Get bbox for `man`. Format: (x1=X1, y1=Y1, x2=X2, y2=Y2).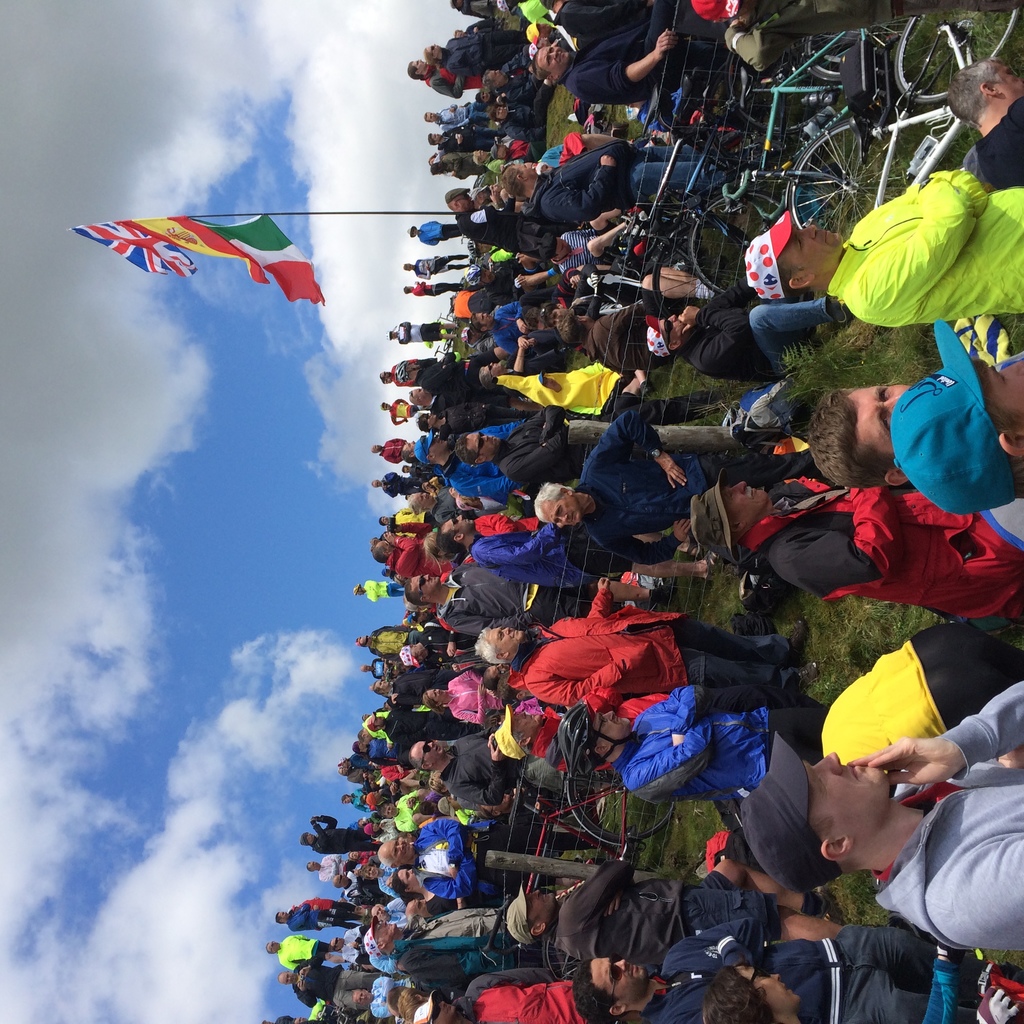
(x1=776, y1=657, x2=1005, y2=964).
